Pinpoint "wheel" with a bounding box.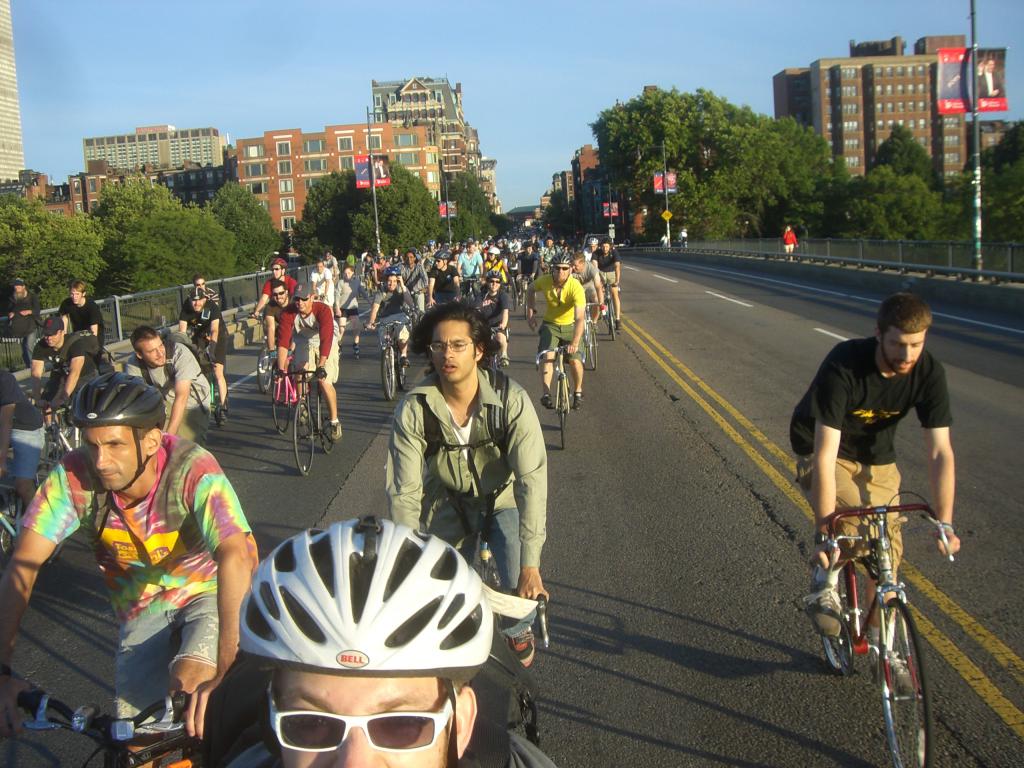
region(378, 348, 393, 396).
